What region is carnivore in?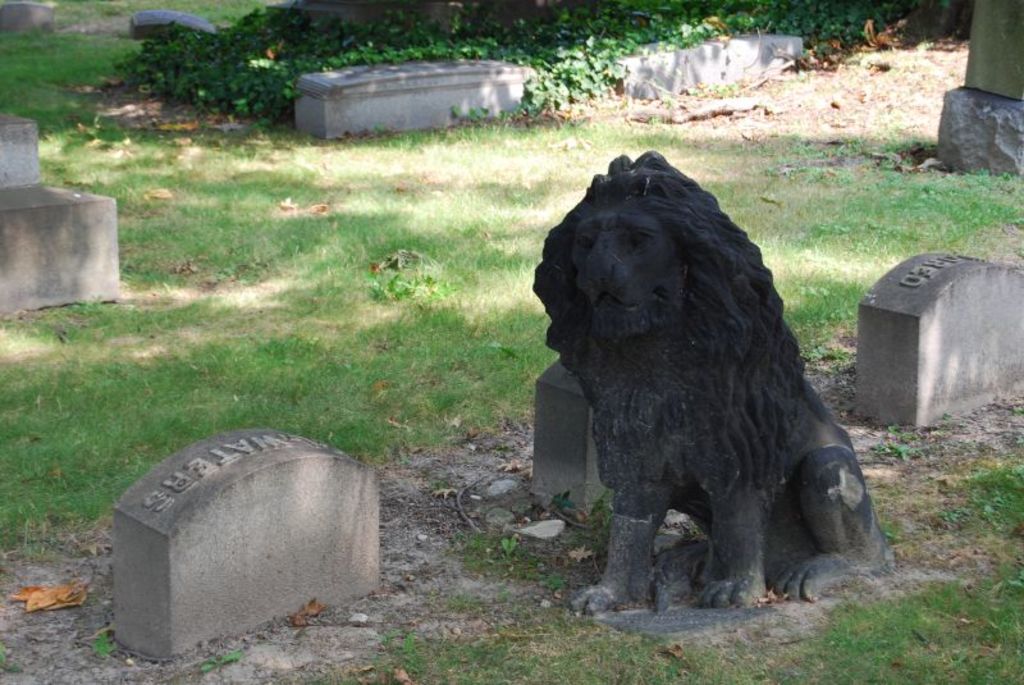
BBox(526, 159, 874, 621).
